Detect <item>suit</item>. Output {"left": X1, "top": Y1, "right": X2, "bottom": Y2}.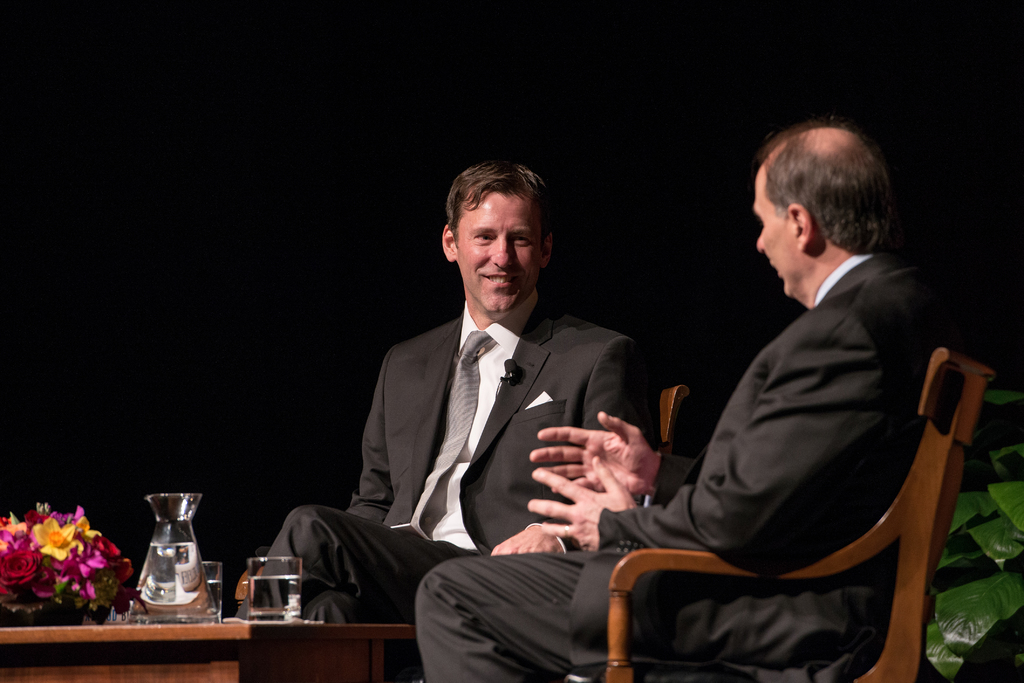
{"left": 413, "top": 248, "right": 960, "bottom": 682}.
